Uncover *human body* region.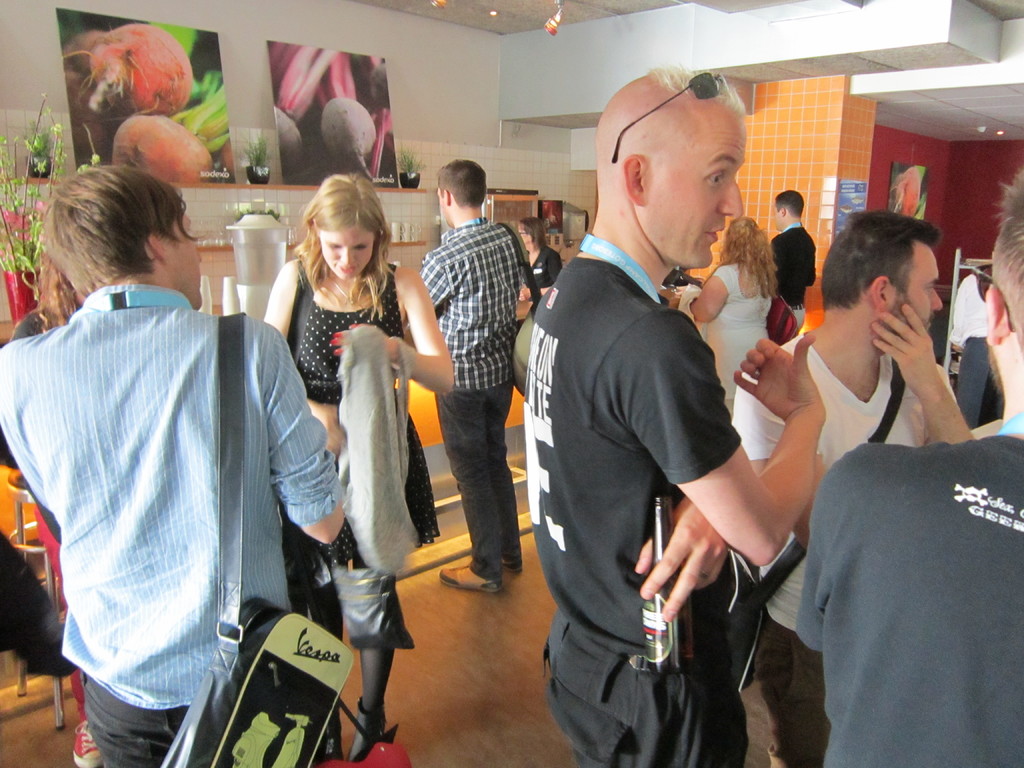
Uncovered: <bbox>795, 371, 1023, 767</bbox>.
